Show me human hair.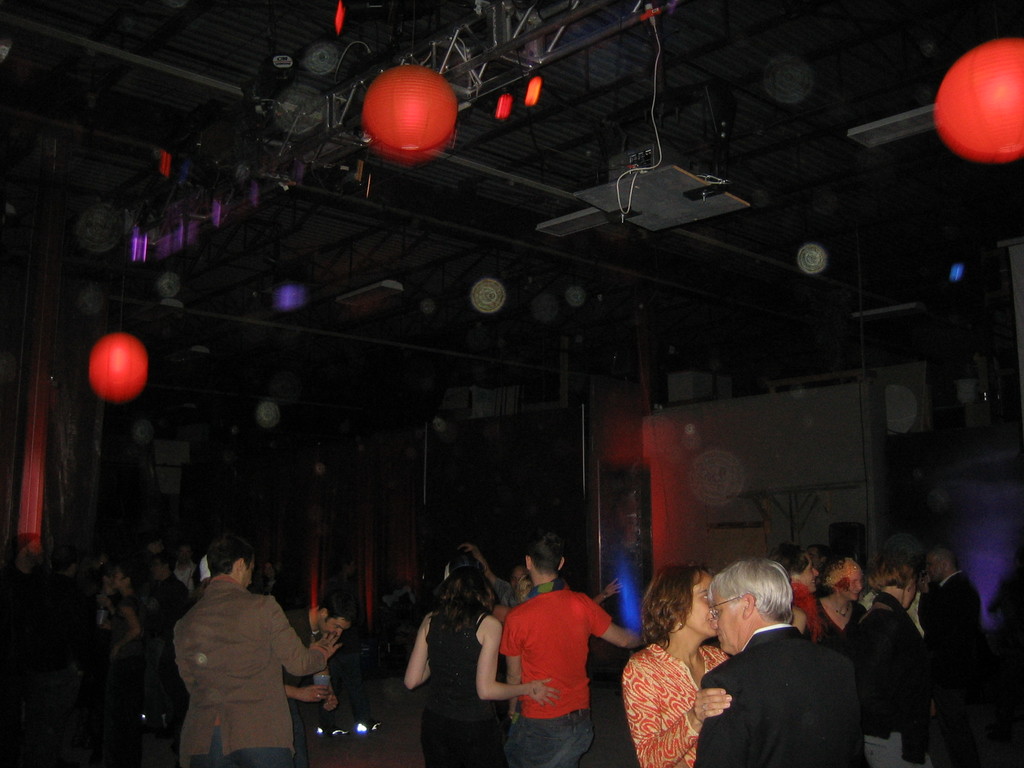
human hair is here: <box>120,561,147,586</box>.
